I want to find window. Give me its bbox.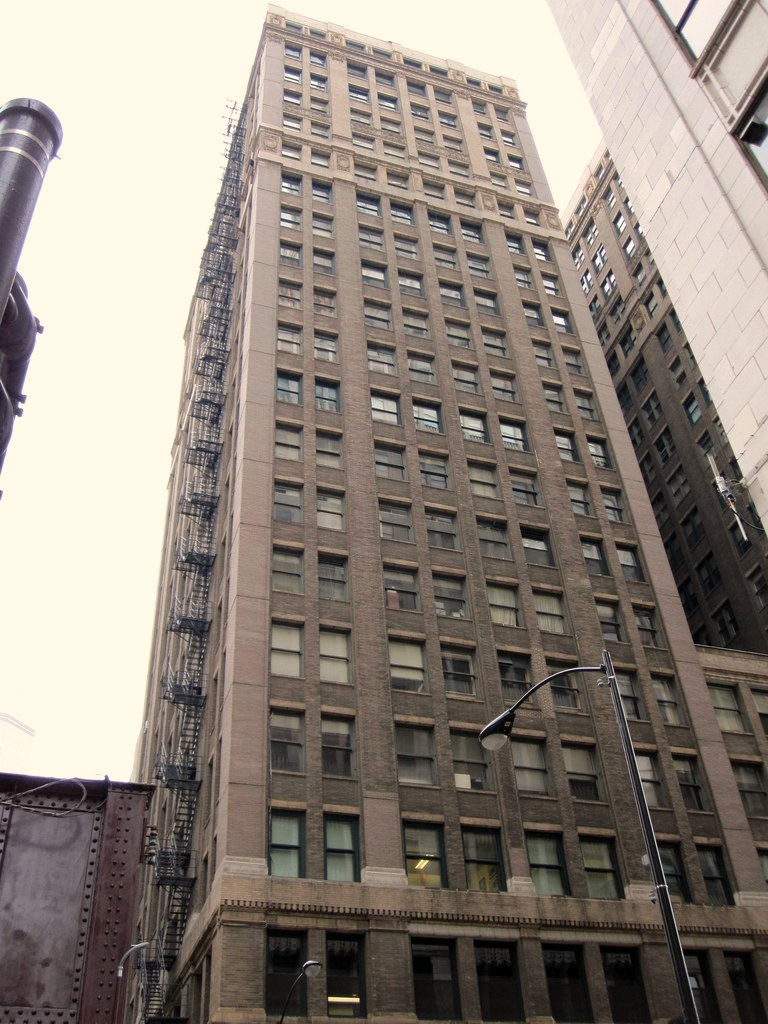
left=577, top=832, right=617, bottom=894.
